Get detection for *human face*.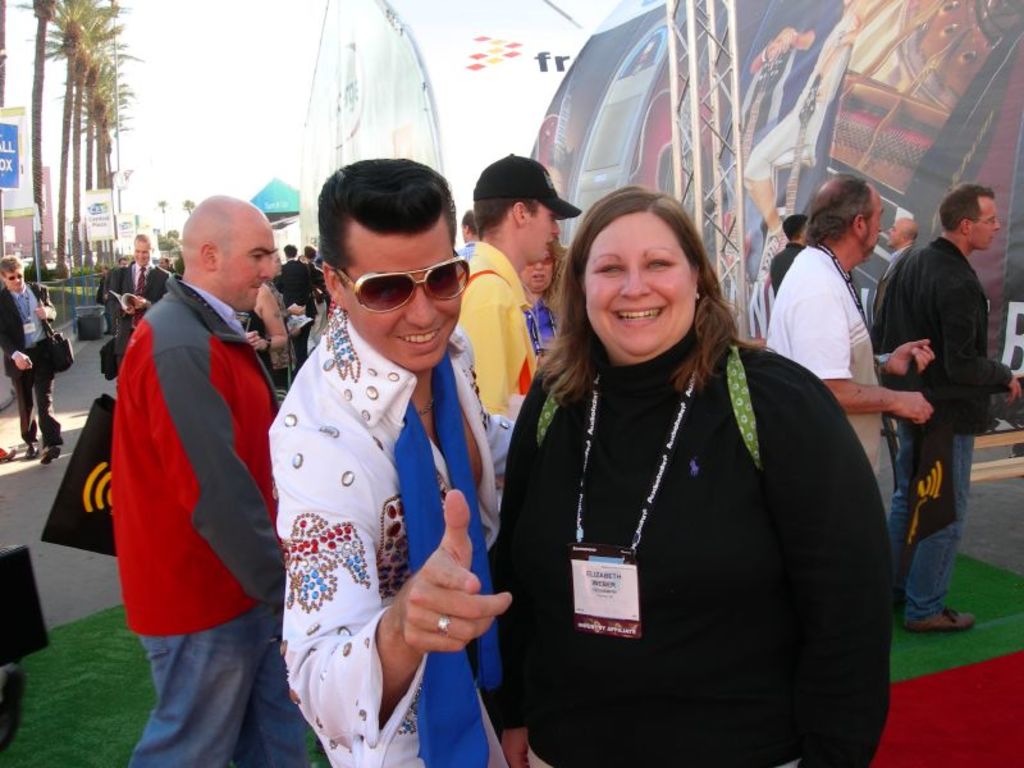
Detection: bbox=(133, 236, 150, 264).
